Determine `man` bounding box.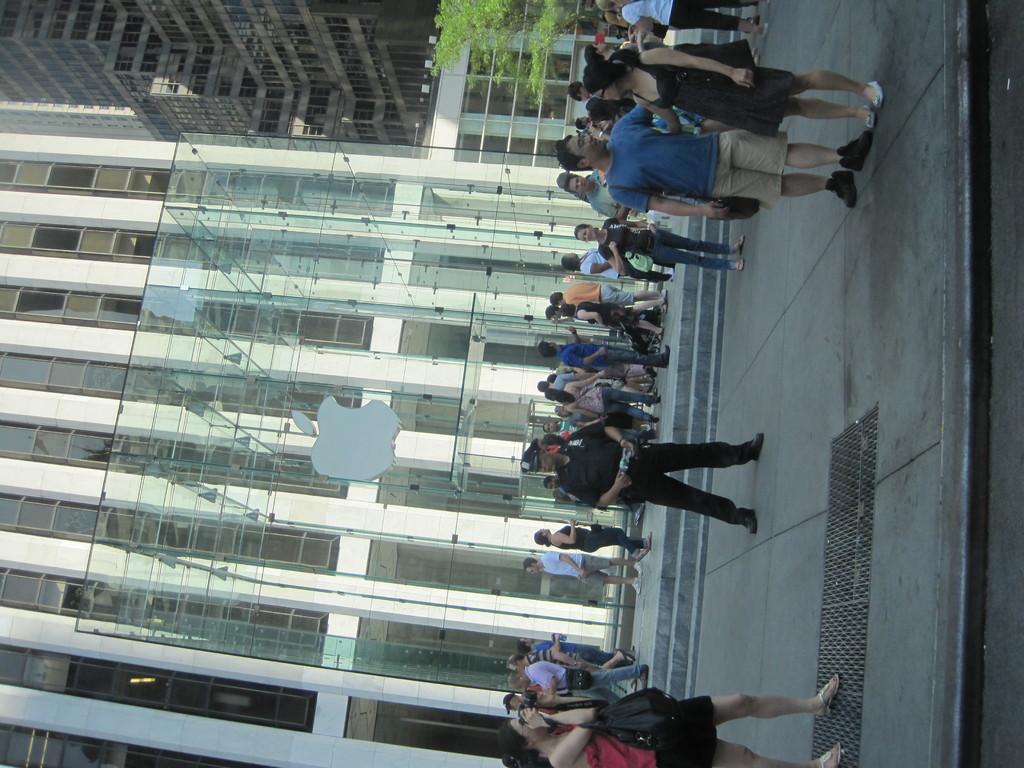
Determined: bbox=(502, 693, 535, 717).
